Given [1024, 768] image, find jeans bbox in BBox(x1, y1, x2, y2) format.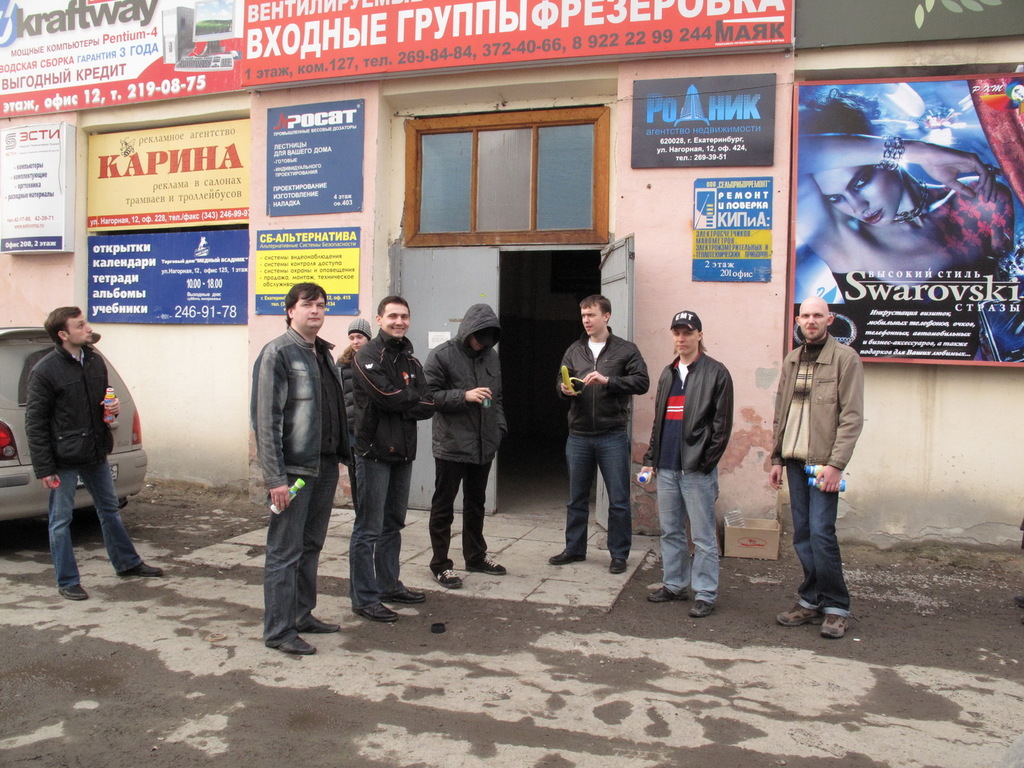
BBox(656, 466, 717, 603).
